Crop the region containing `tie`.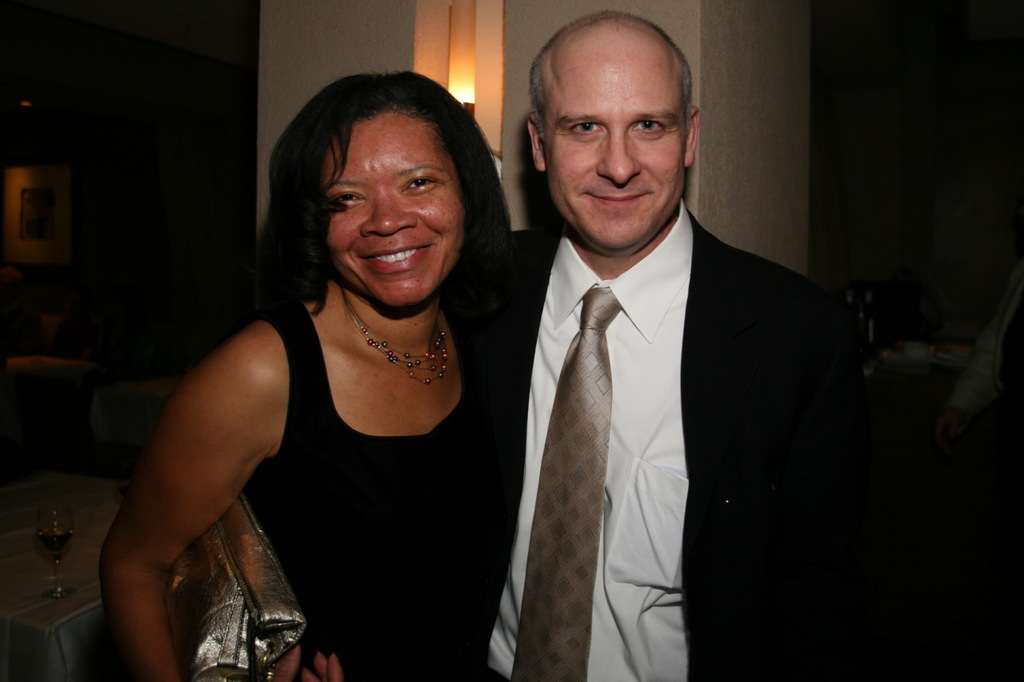
Crop region: region(505, 285, 624, 681).
